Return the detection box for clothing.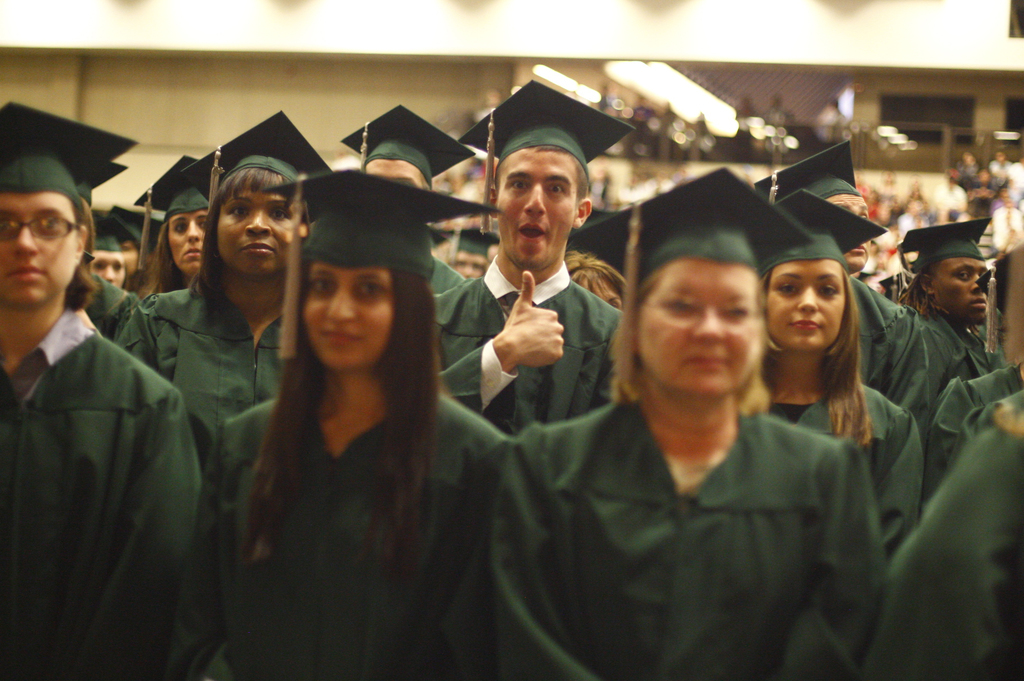
region(80, 276, 138, 333).
